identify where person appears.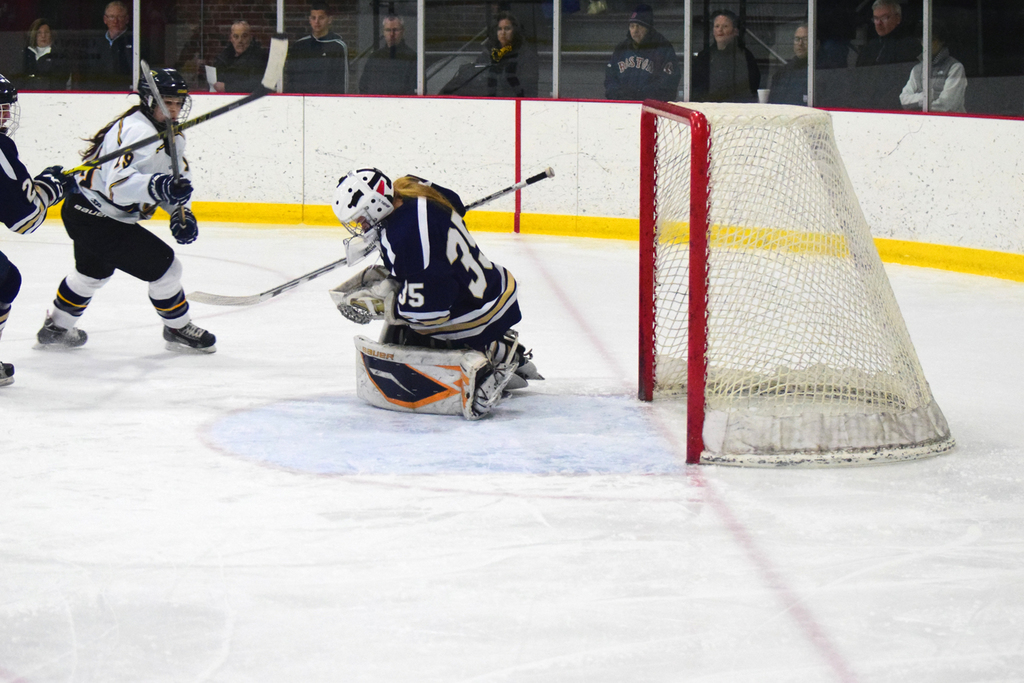
Appears at BBox(767, 22, 848, 109).
